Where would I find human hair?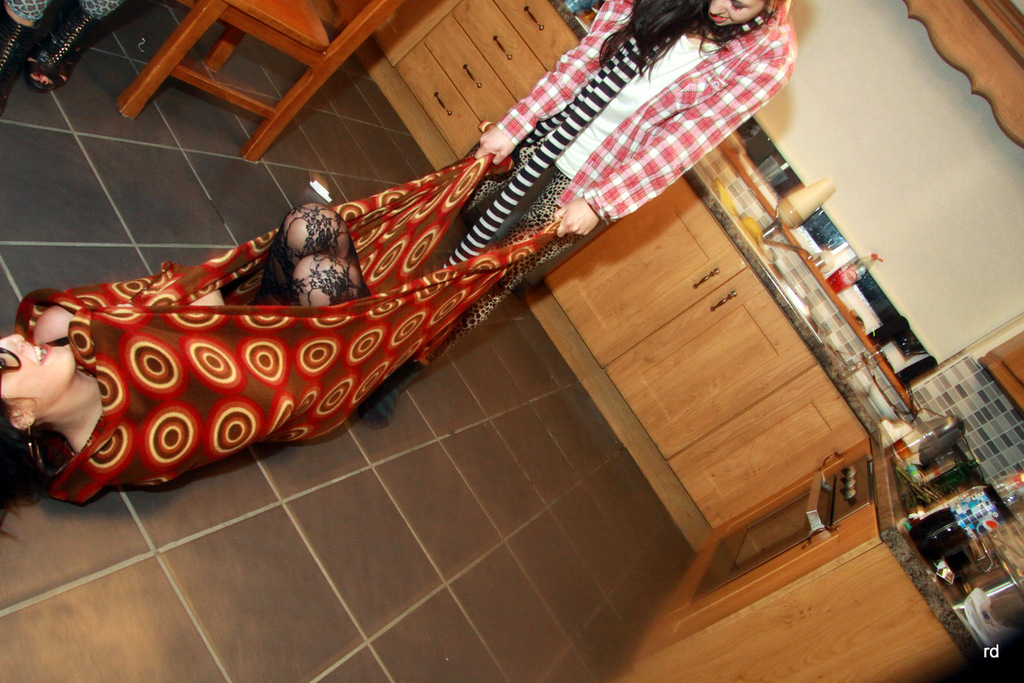
At 598, 0, 742, 81.
